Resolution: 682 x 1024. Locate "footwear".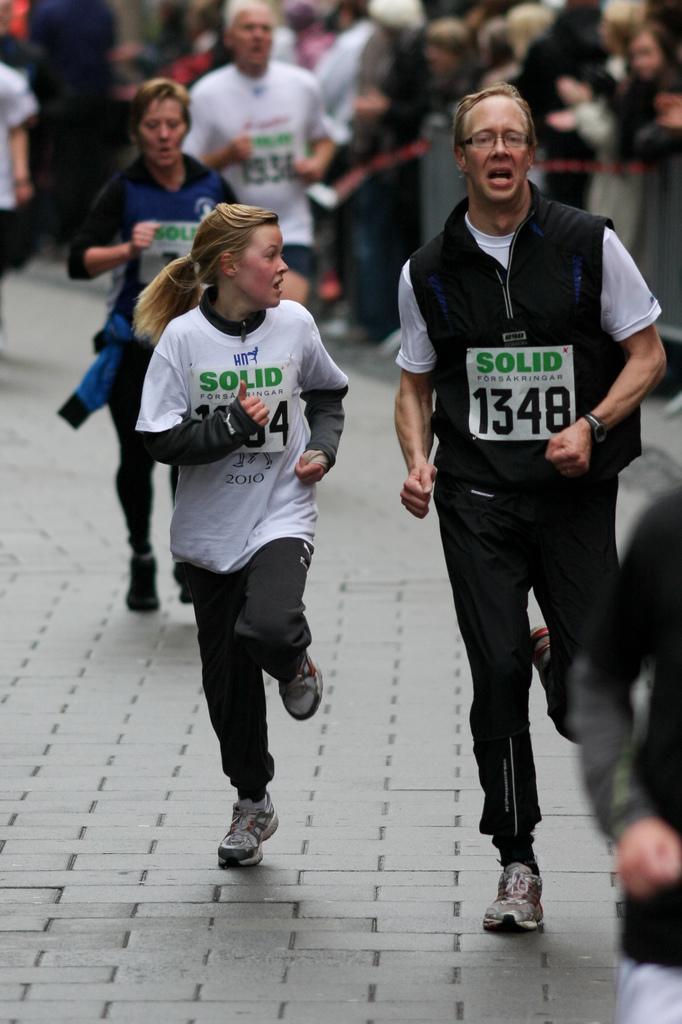
(481,861,549,933).
